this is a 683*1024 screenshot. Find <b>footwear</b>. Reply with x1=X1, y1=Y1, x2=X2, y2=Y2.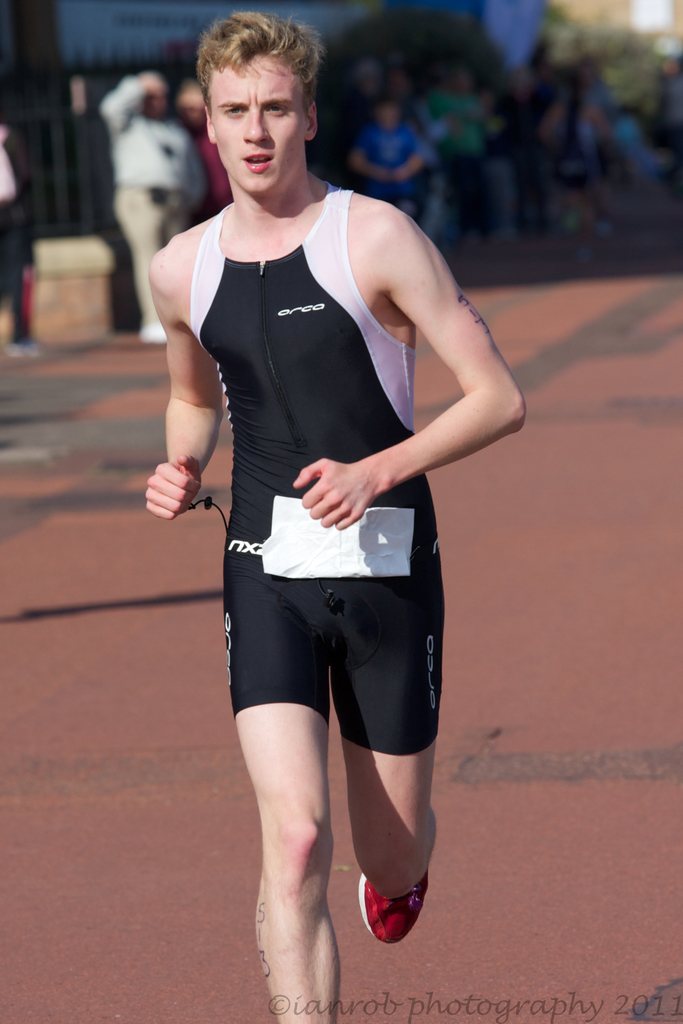
x1=134, y1=319, x2=169, y2=344.
